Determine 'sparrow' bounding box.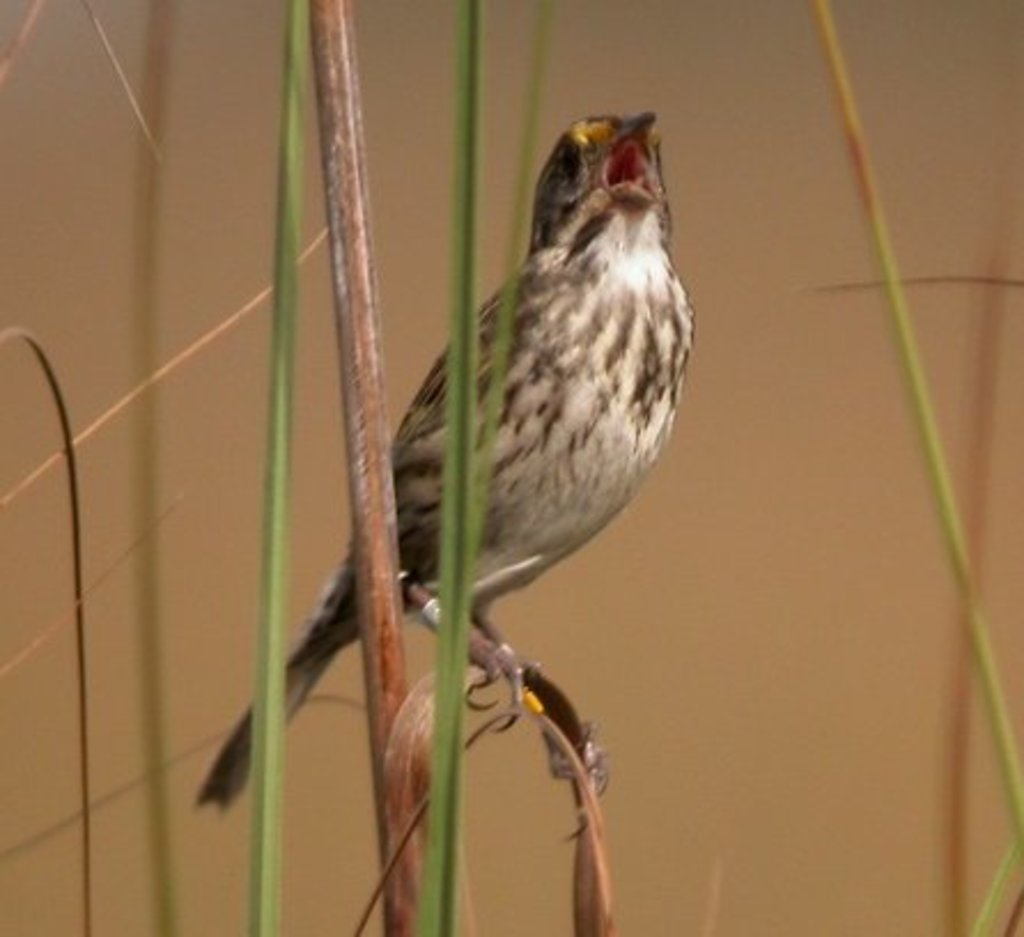
Determined: {"x1": 200, "y1": 110, "x2": 698, "y2": 845}.
